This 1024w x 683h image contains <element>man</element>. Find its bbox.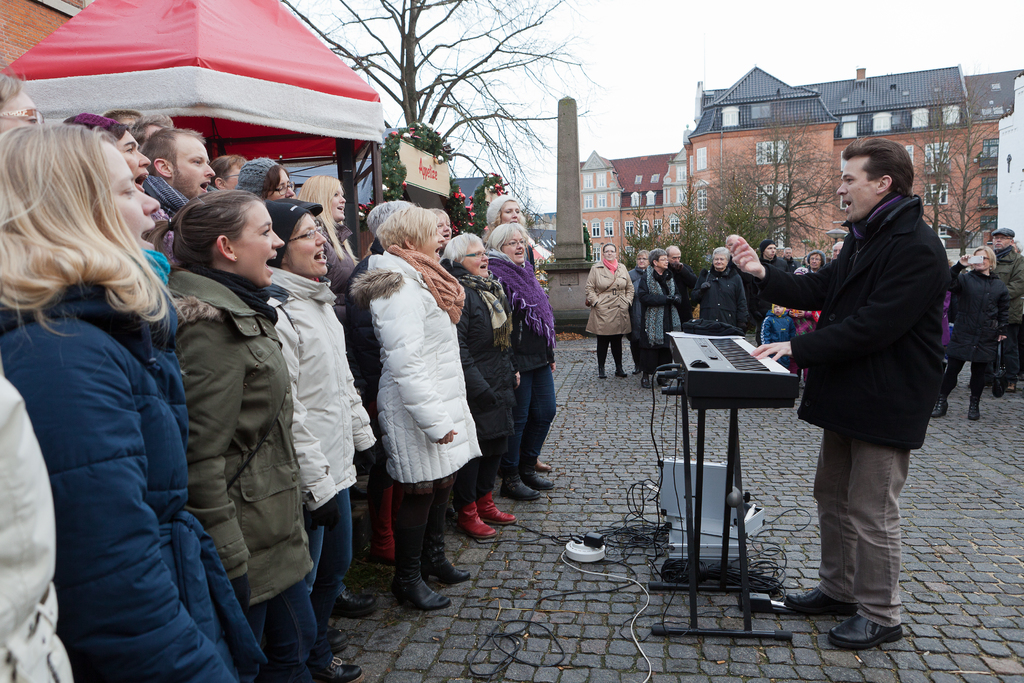
141 126 216 217.
